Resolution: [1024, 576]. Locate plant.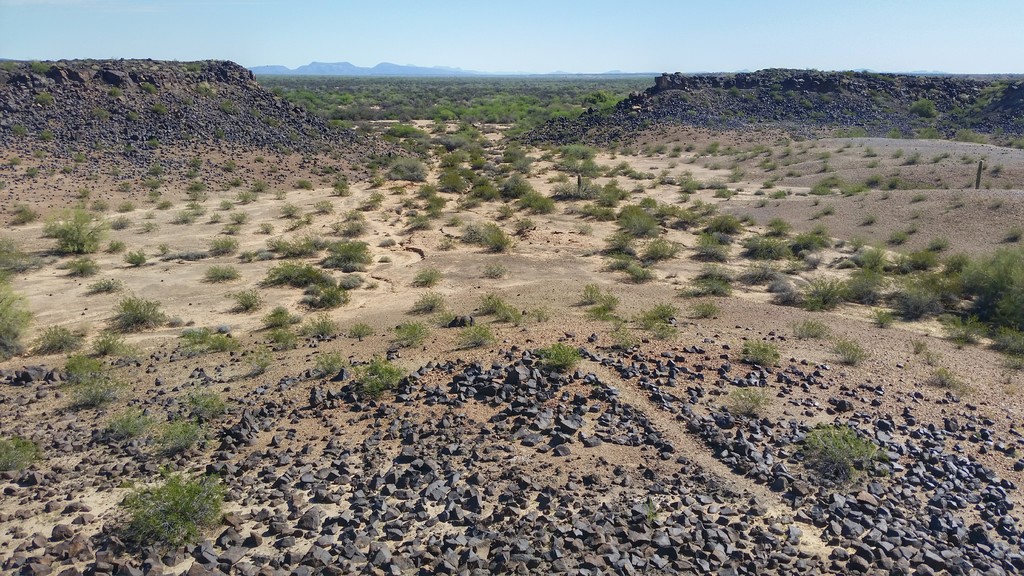
x1=143, y1=174, x2=163, y2=191.
